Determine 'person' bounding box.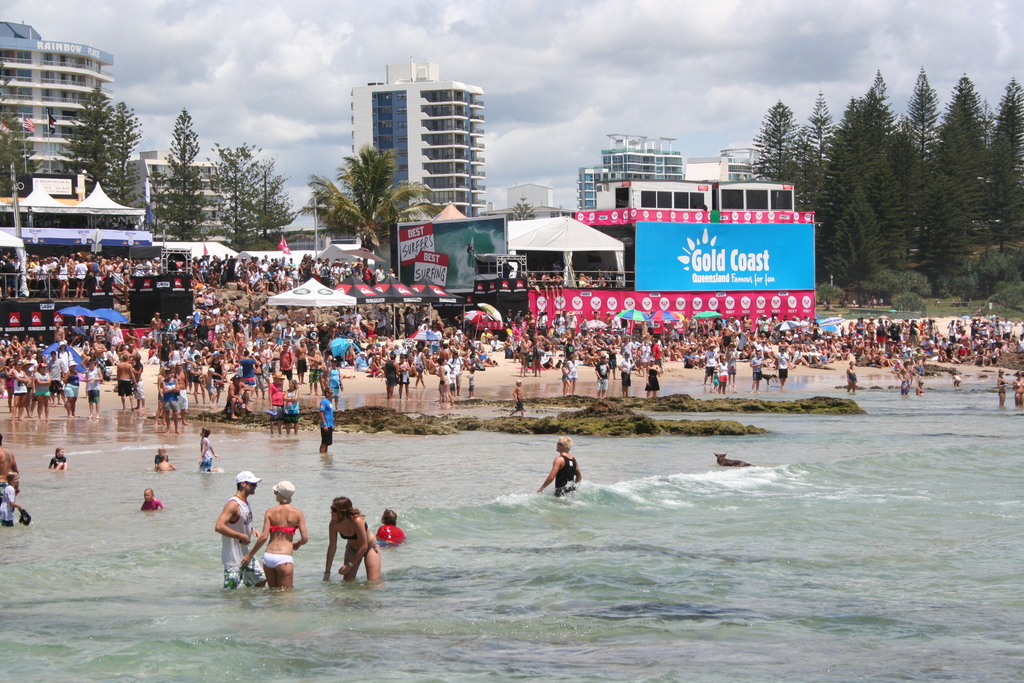
Determined: {"x1": 2, "y1": 472, "x2": 24, "y2": 524}.
